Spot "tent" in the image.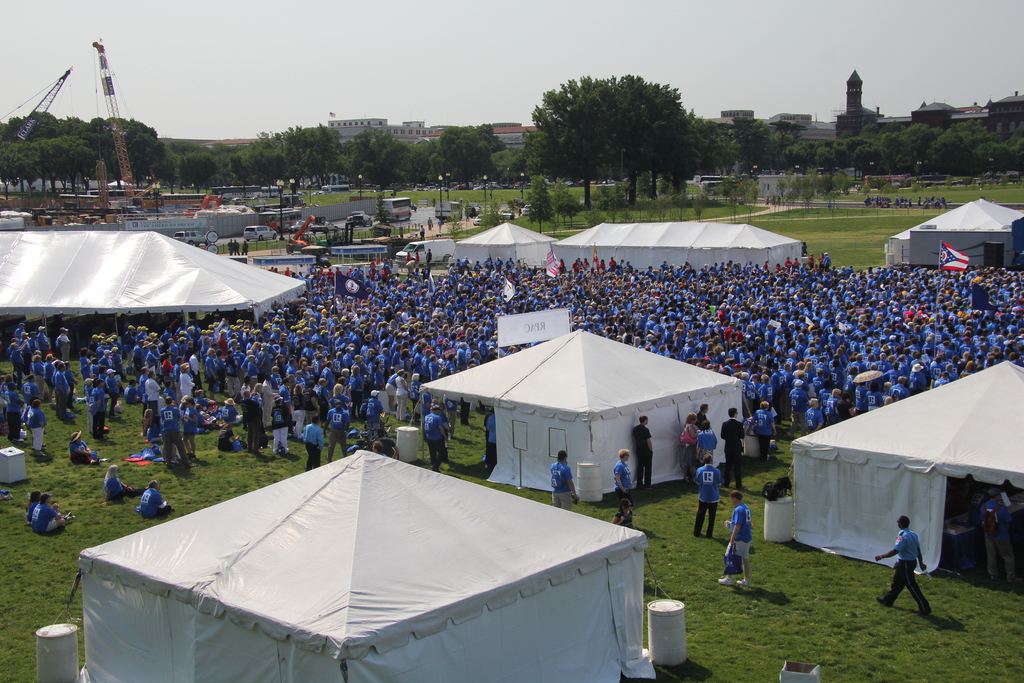
"tent" found at box=[798, 373, 1023, 593].
